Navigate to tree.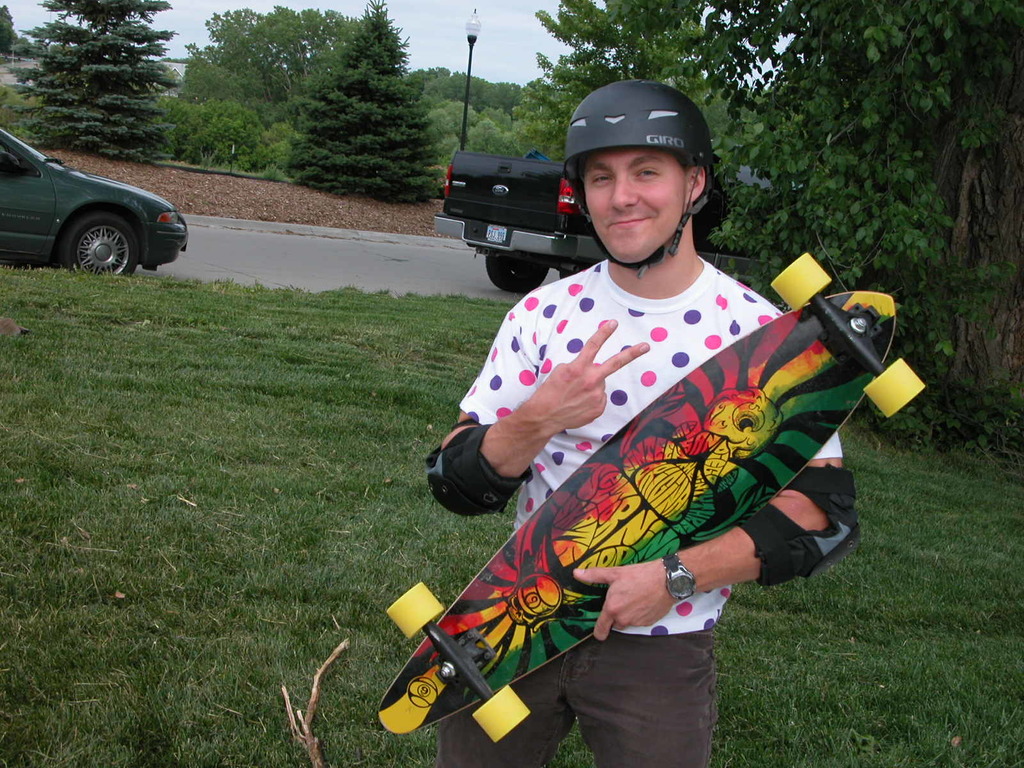
Navigation target: 451,10,1023,401.
